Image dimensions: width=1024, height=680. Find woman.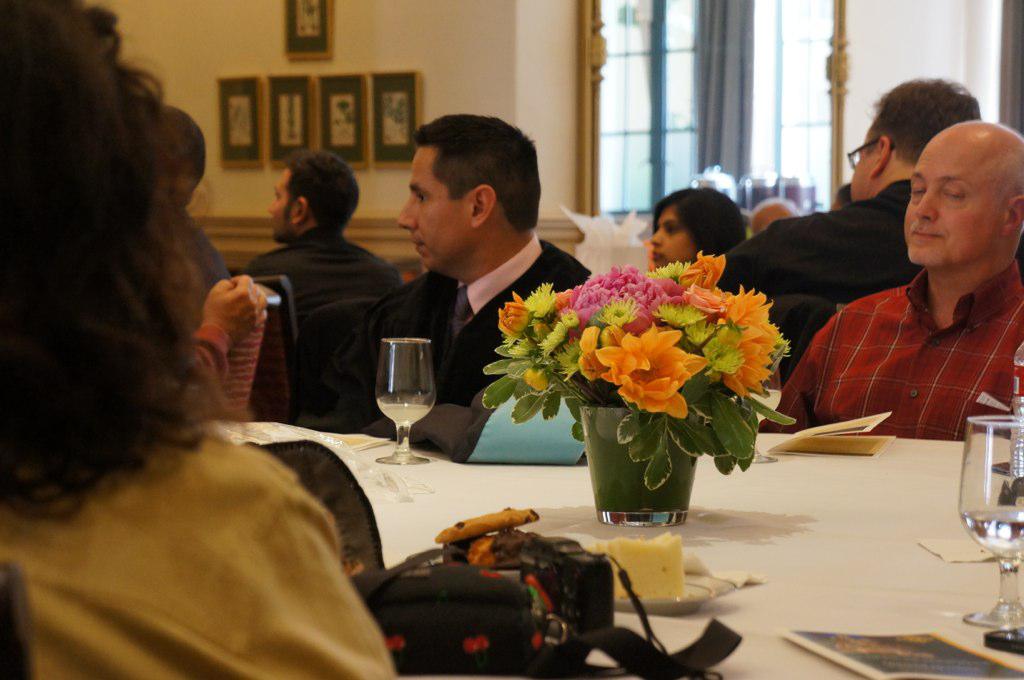
<bbox>641, 185, 743, 265</bbox>.
